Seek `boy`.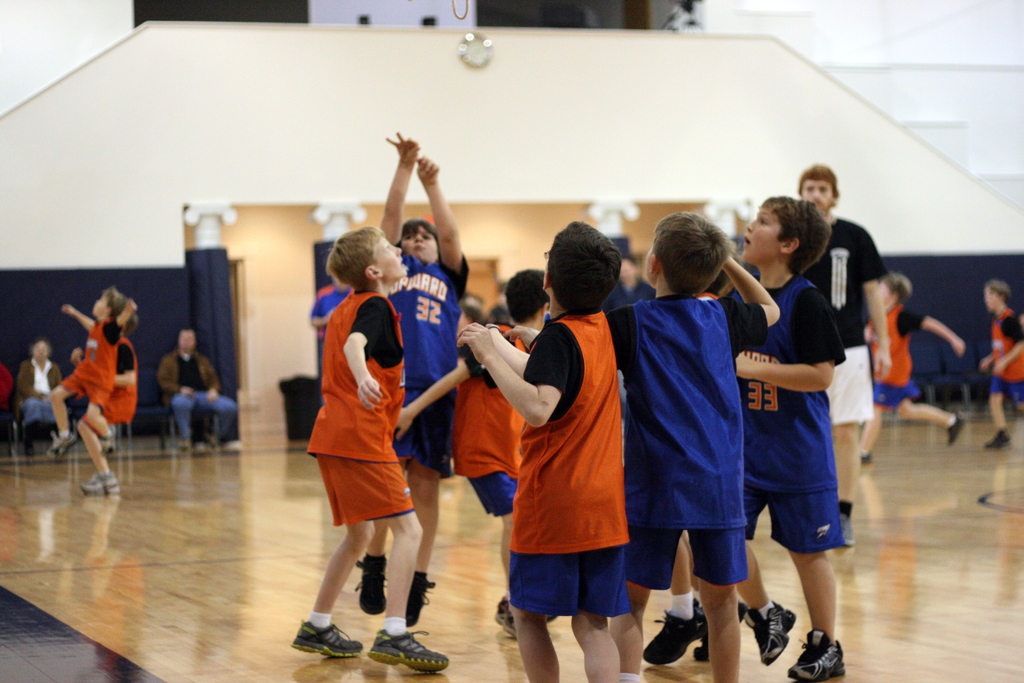
100 309 140 456.
